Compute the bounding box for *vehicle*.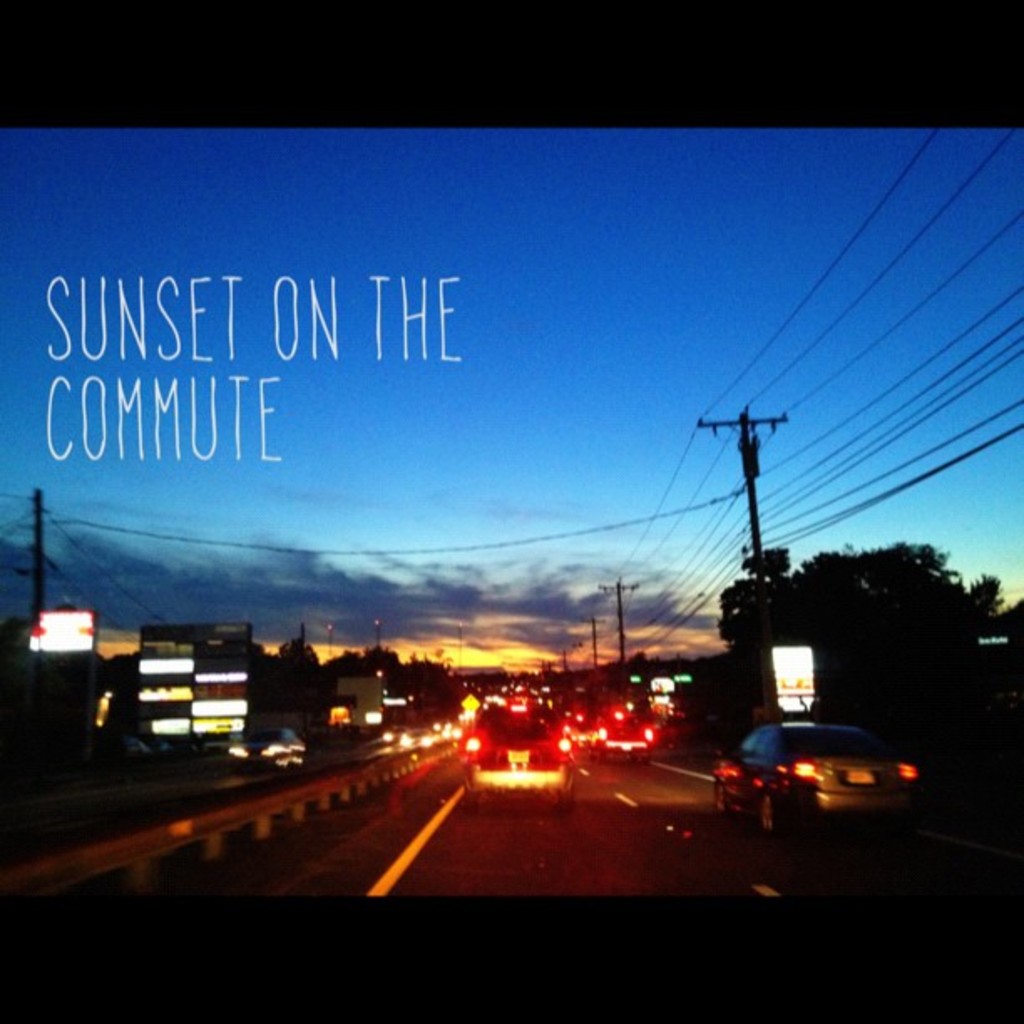
left=458, top=696, right=577, bottom=813.
